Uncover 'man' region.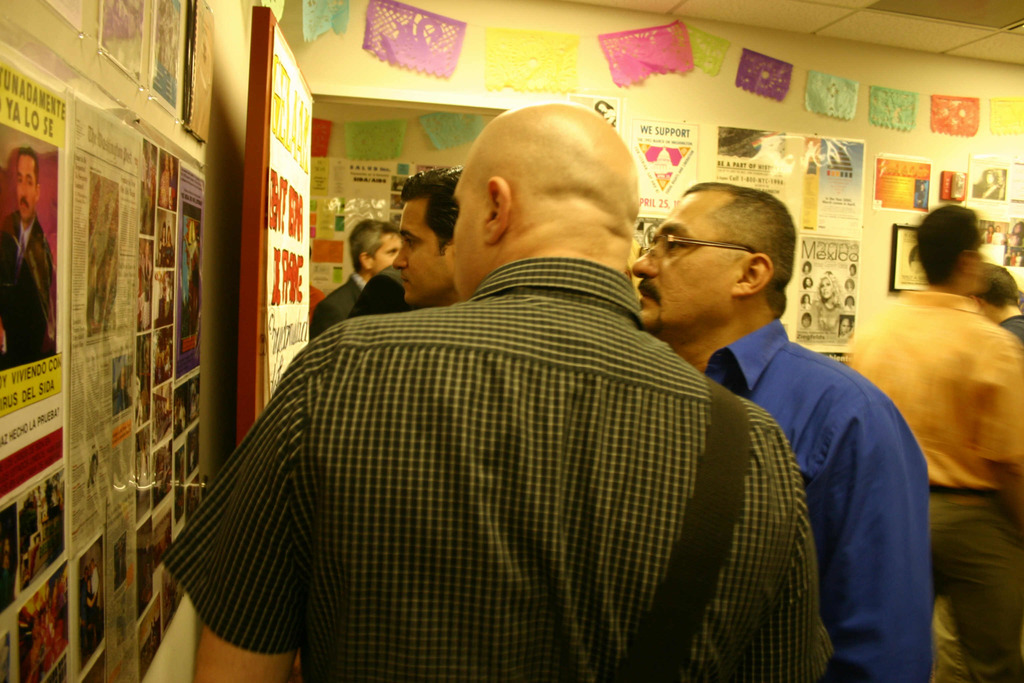
Uncovered: pyautogui.locateOnScreen(936, 259, 1023, 678).
